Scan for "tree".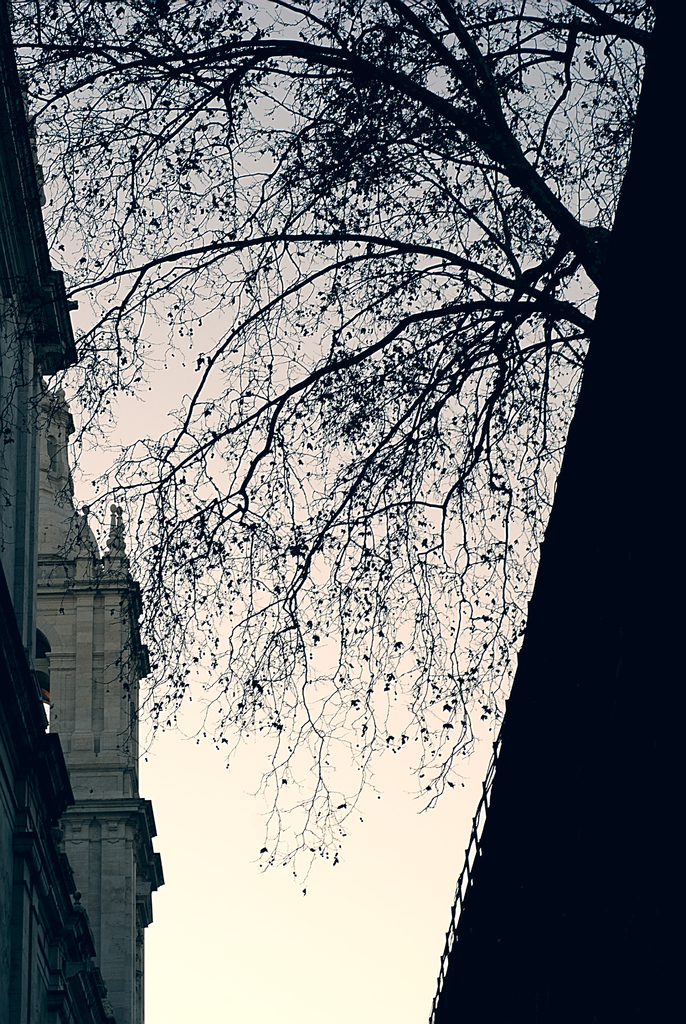
Scan result: region(7, 6, 685, 1021).
